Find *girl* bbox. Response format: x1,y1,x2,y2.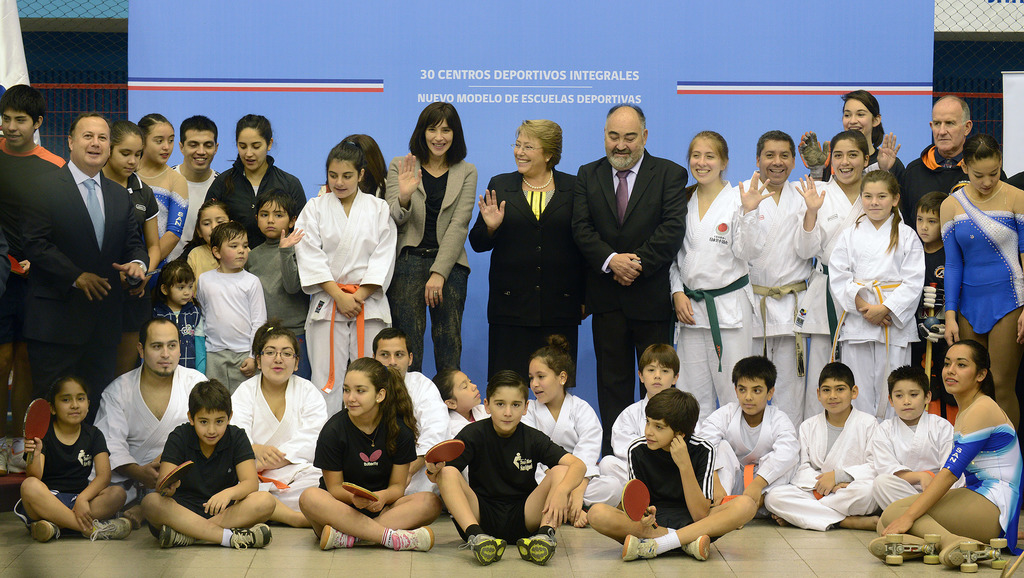
184,198,237,261.
